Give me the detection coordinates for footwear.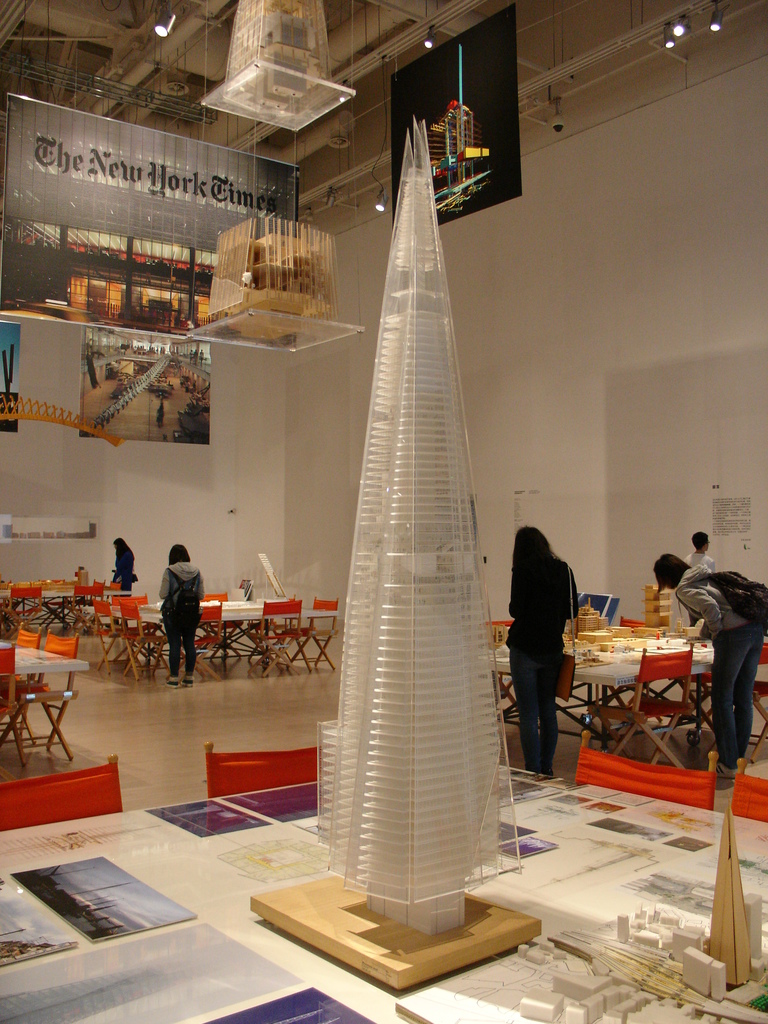
BBox(716, 762, 742, 778).
